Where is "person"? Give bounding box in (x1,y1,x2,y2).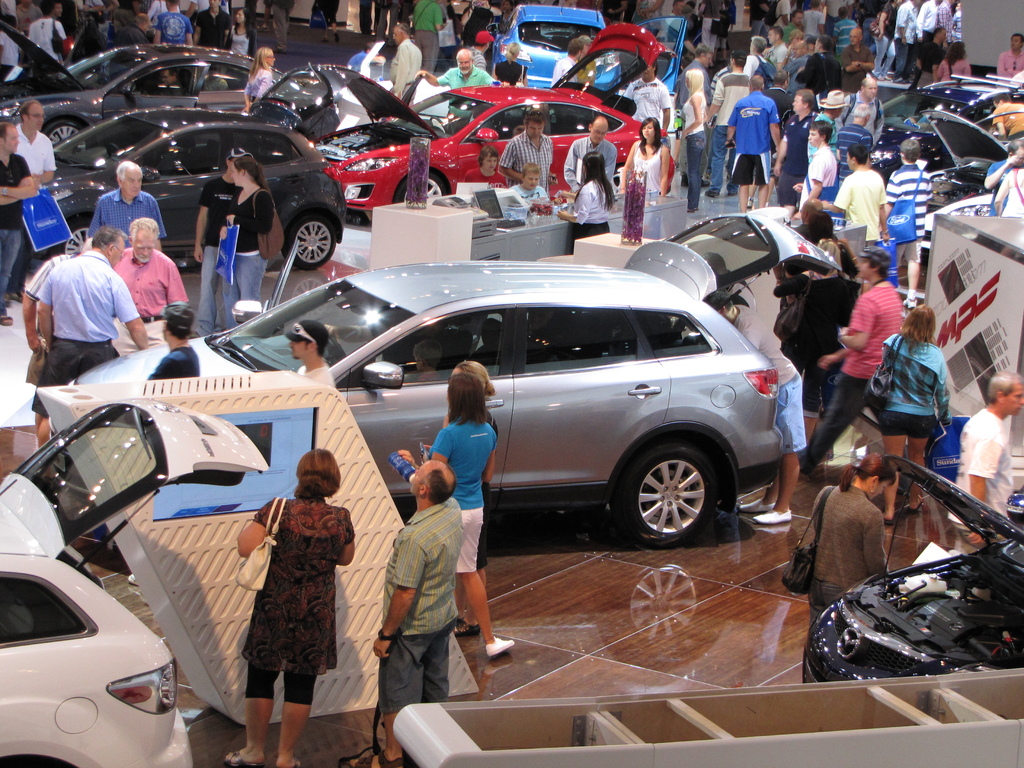
(243,44,276,113).
